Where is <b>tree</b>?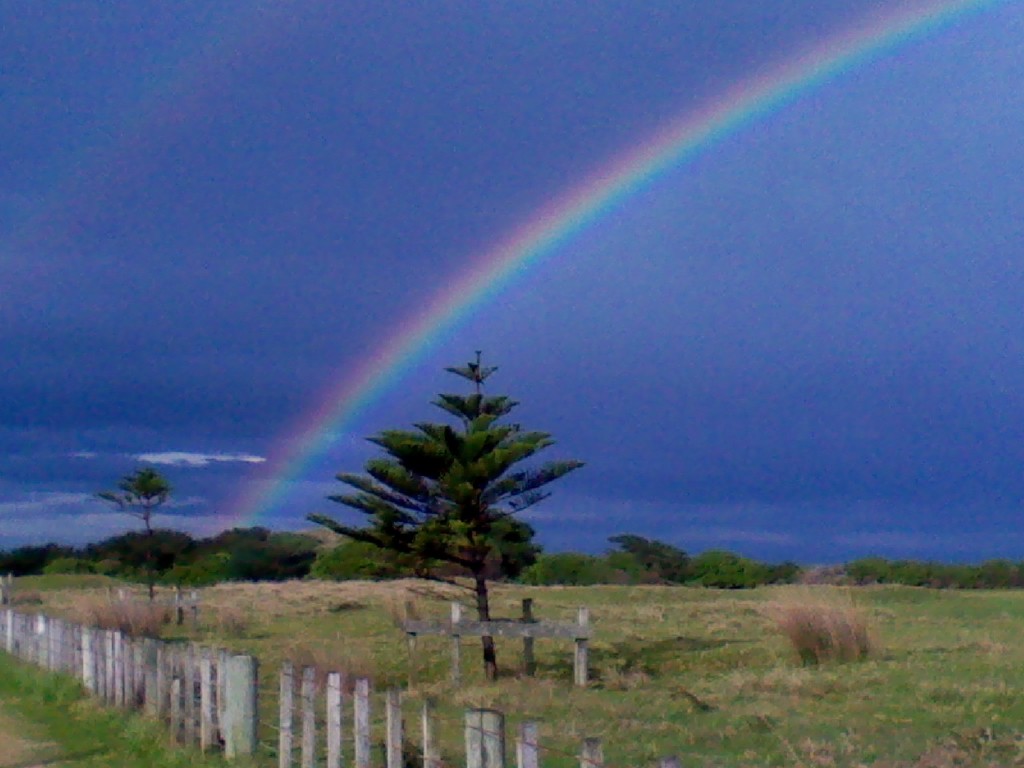
88, 468, 173, 600.
